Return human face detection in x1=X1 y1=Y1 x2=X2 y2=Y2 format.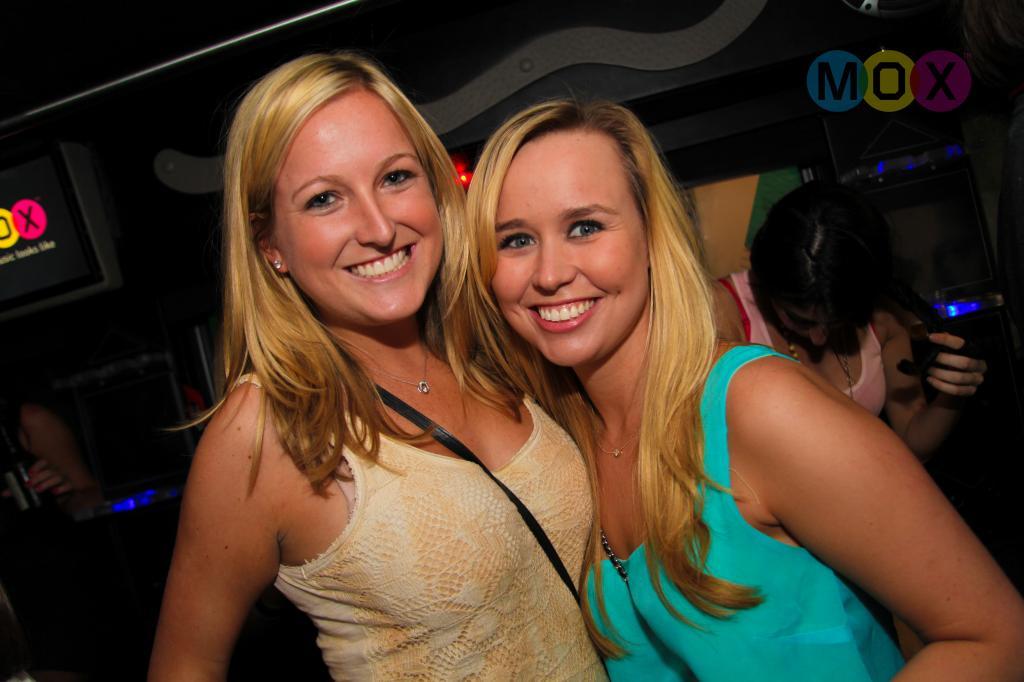
x1=492 y1=132 x2=647 y2=367.
